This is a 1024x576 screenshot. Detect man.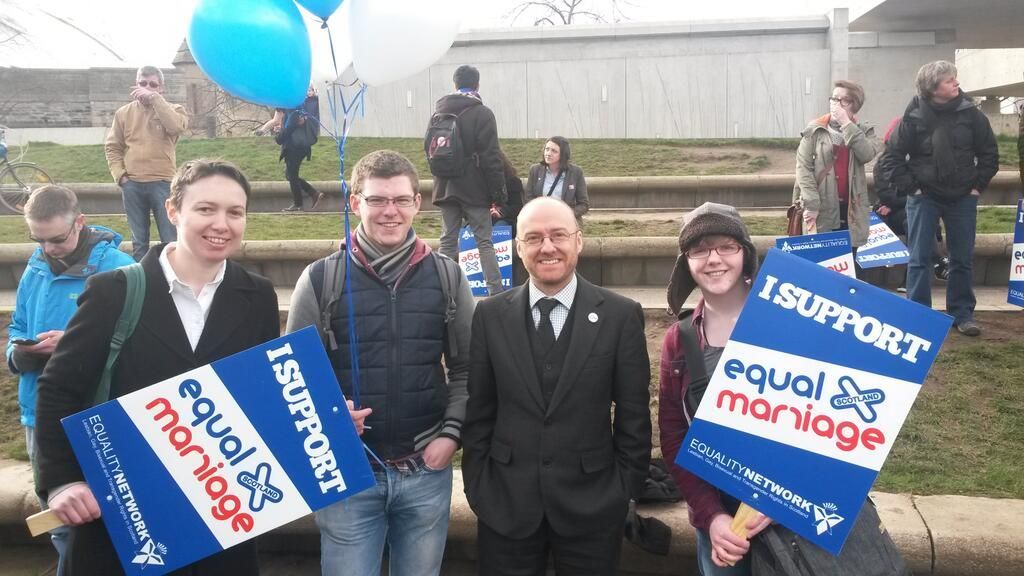
<region>5, 184, 138, 575</region>.
